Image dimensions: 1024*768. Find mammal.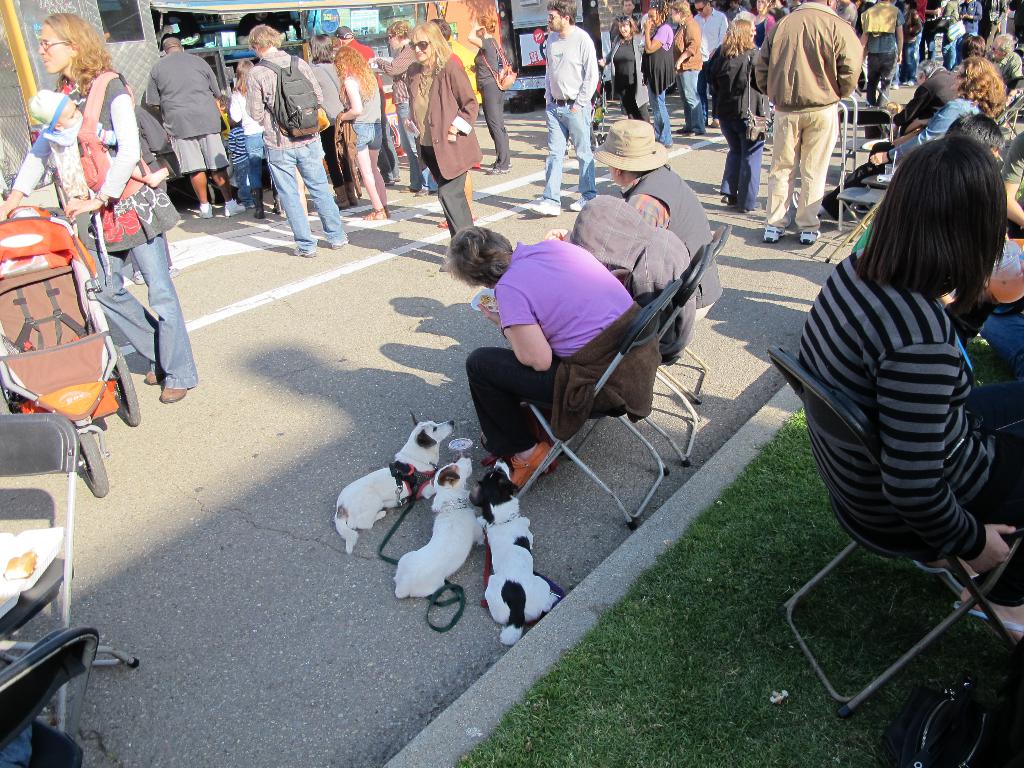
{"x1": 998, "y1": 123, "x2": 1023, "y2": 239}.
